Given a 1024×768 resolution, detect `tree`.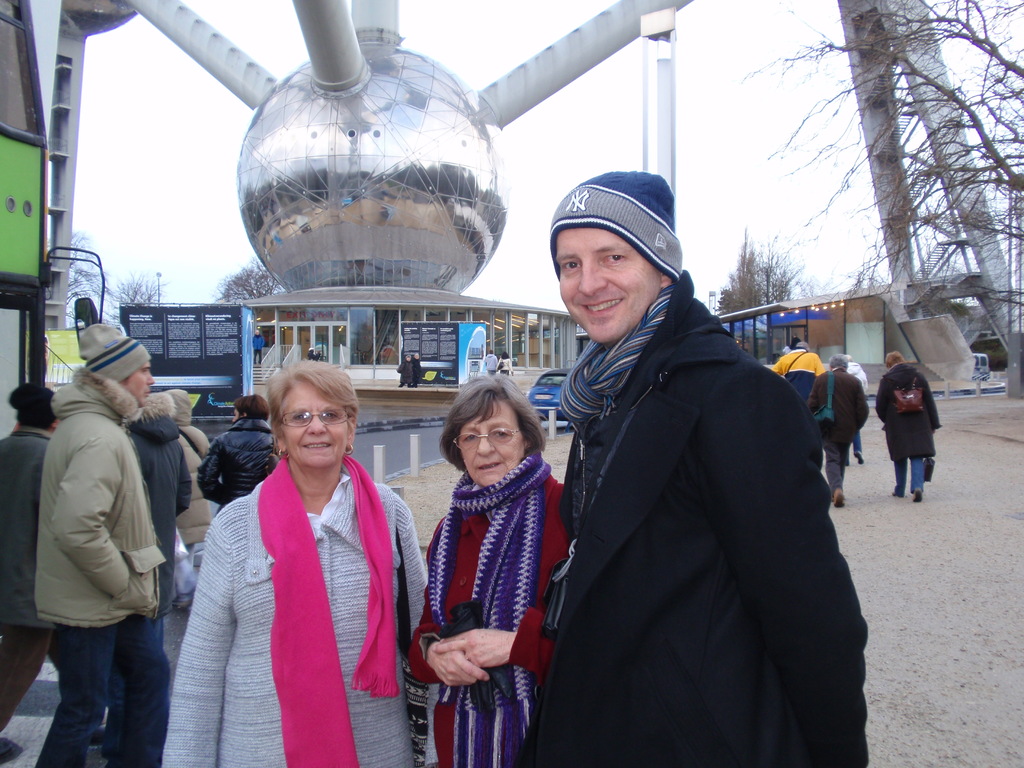
x1=703 y1=236 x2=825 y2=332.
